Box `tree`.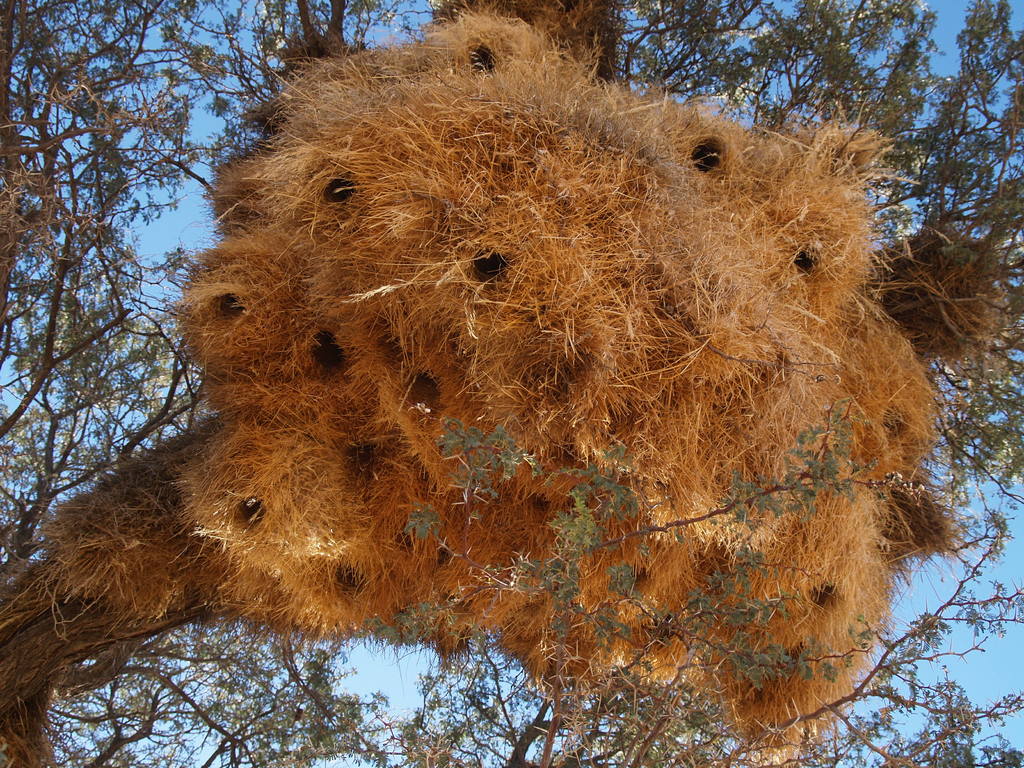
(0,0,1023,767).
